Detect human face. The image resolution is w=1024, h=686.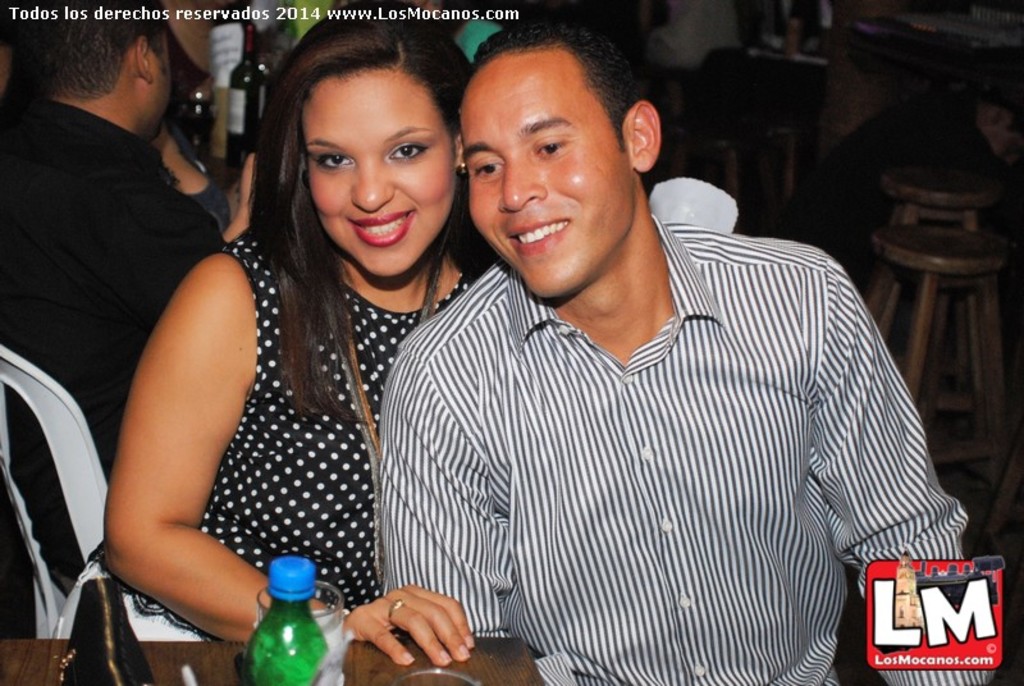
461 63 634 296.
